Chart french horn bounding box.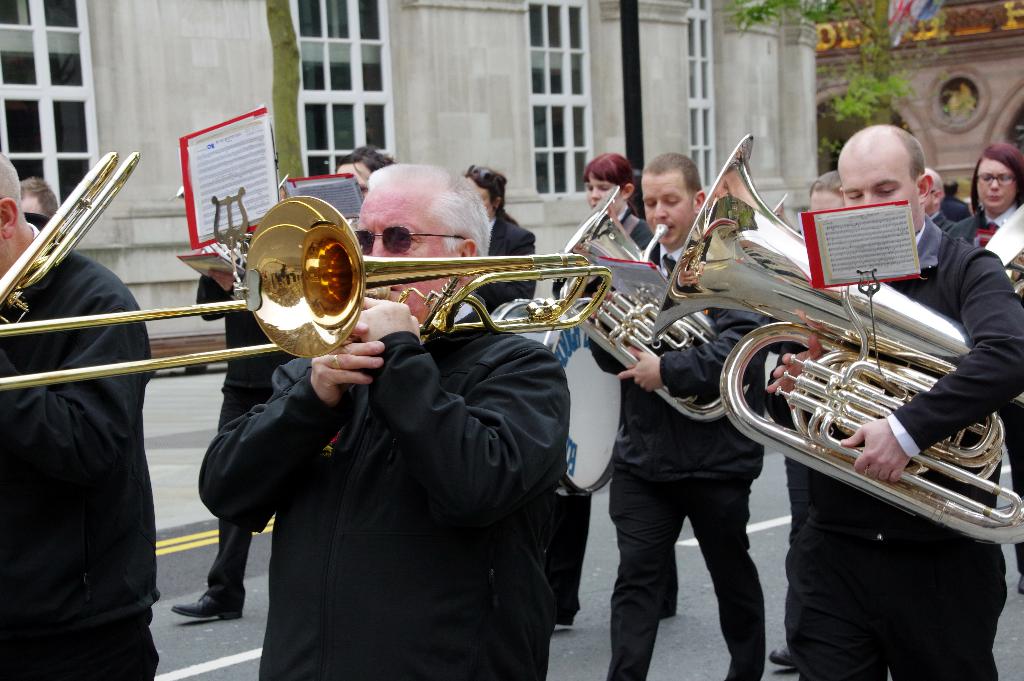
Charted: 0/146/150/325.
